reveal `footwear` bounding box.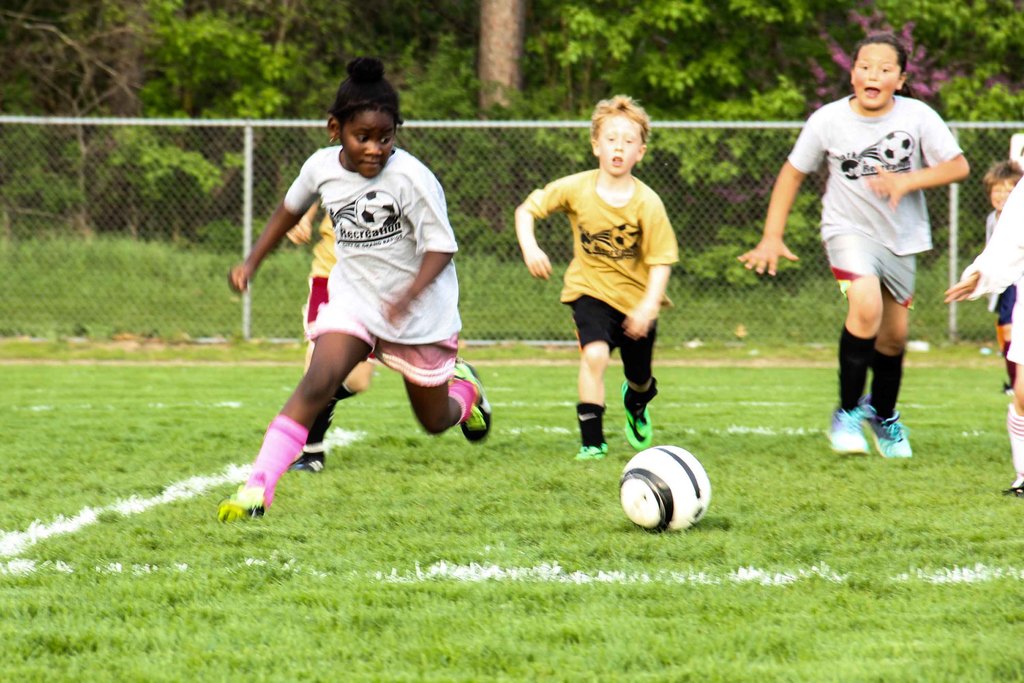
Revealed: {"x1": 1011, "y1": 473, "x2": 1023, "y2": 499}.
